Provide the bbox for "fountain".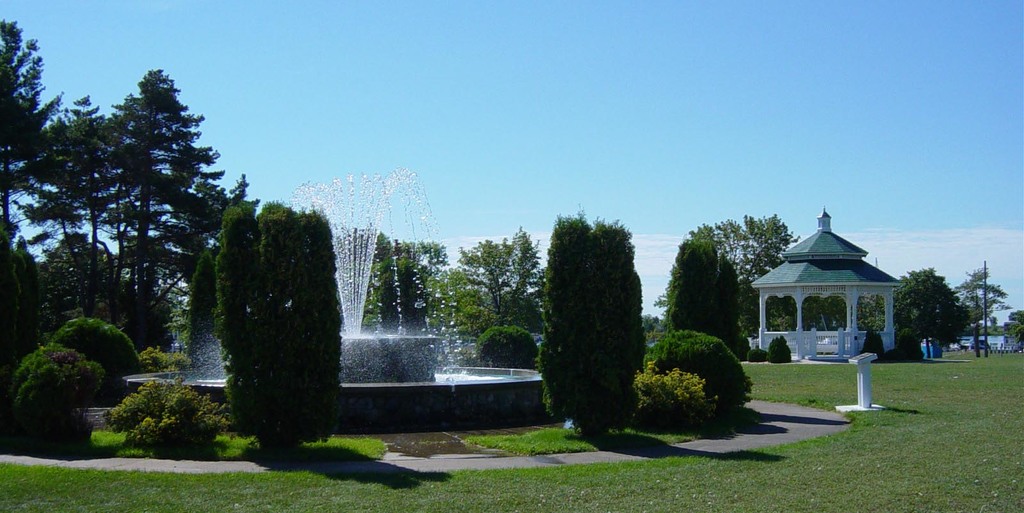
116,168,568,429.
